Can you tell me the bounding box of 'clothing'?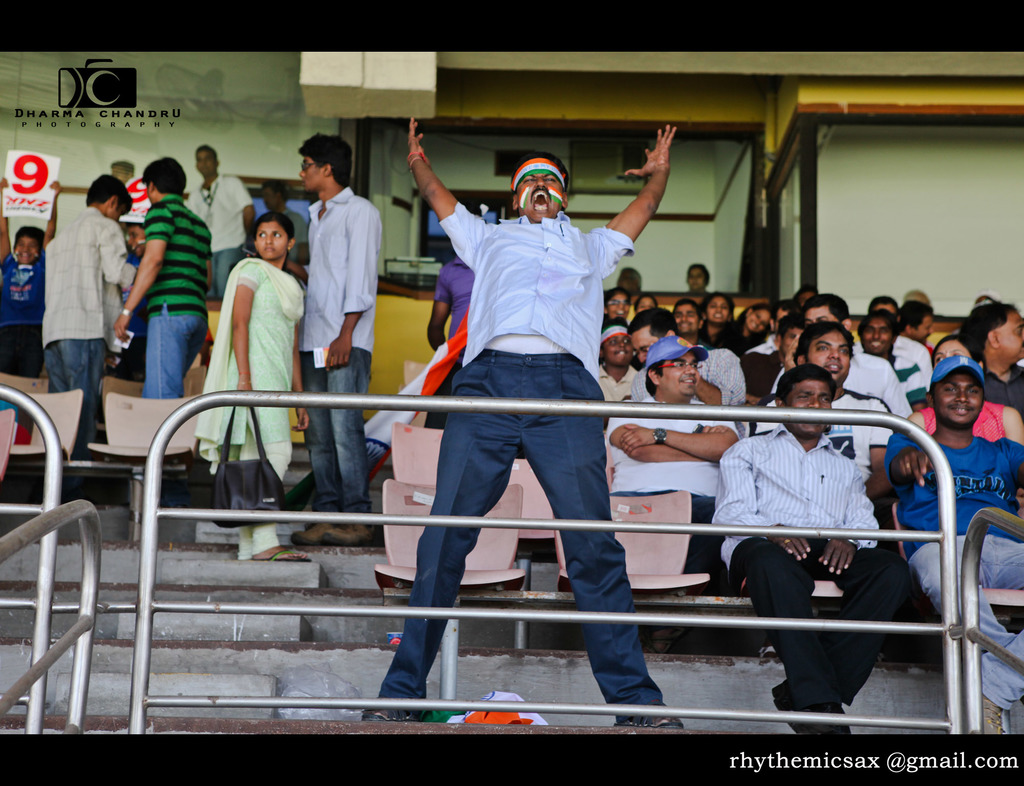
l=680, t=341, r=746, b=403.
